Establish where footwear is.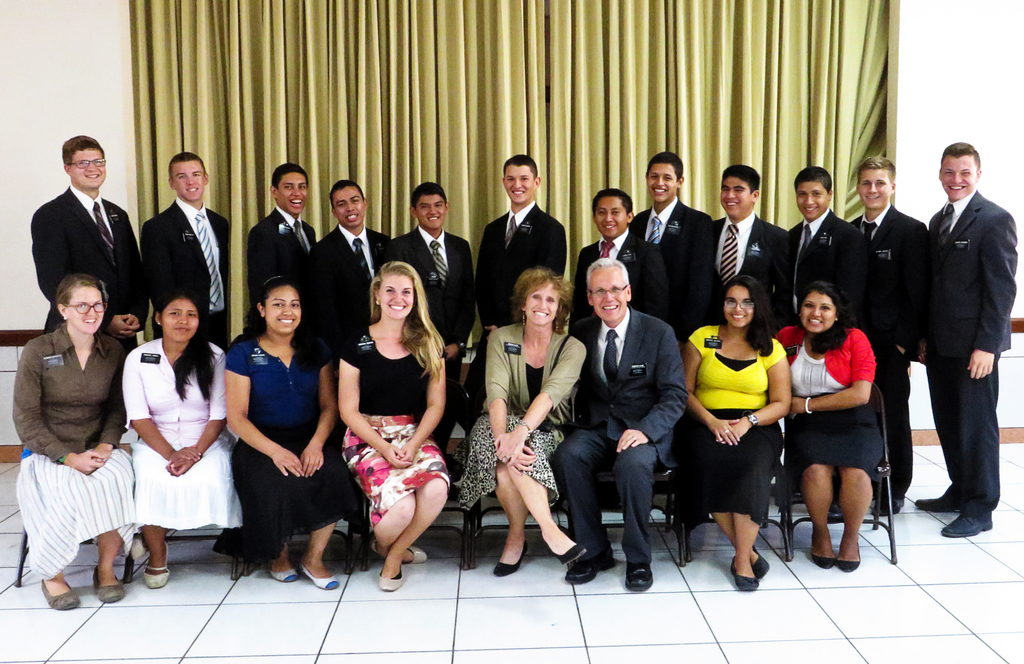
Established at <box>754,547,769,578</box>.
